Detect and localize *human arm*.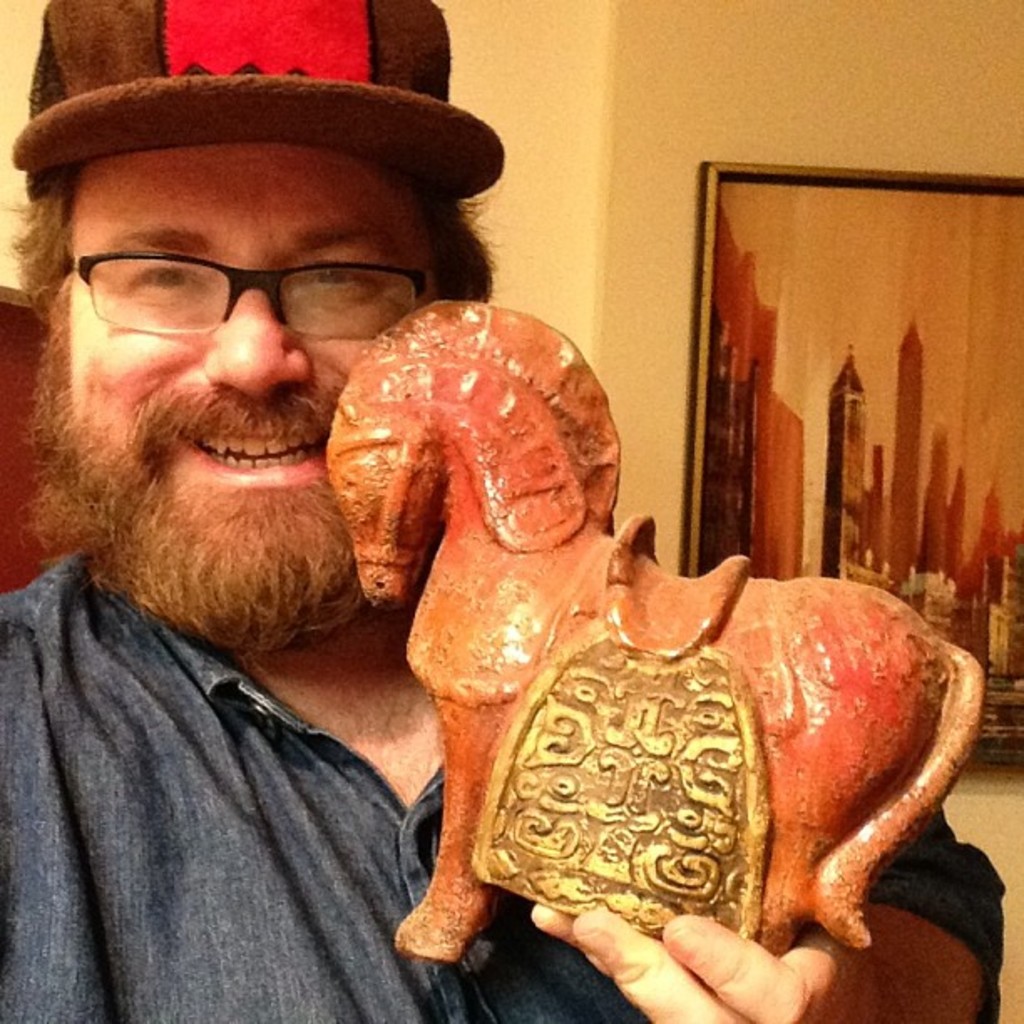
Localized at l=535, t=798, r=1009, b=1022.
